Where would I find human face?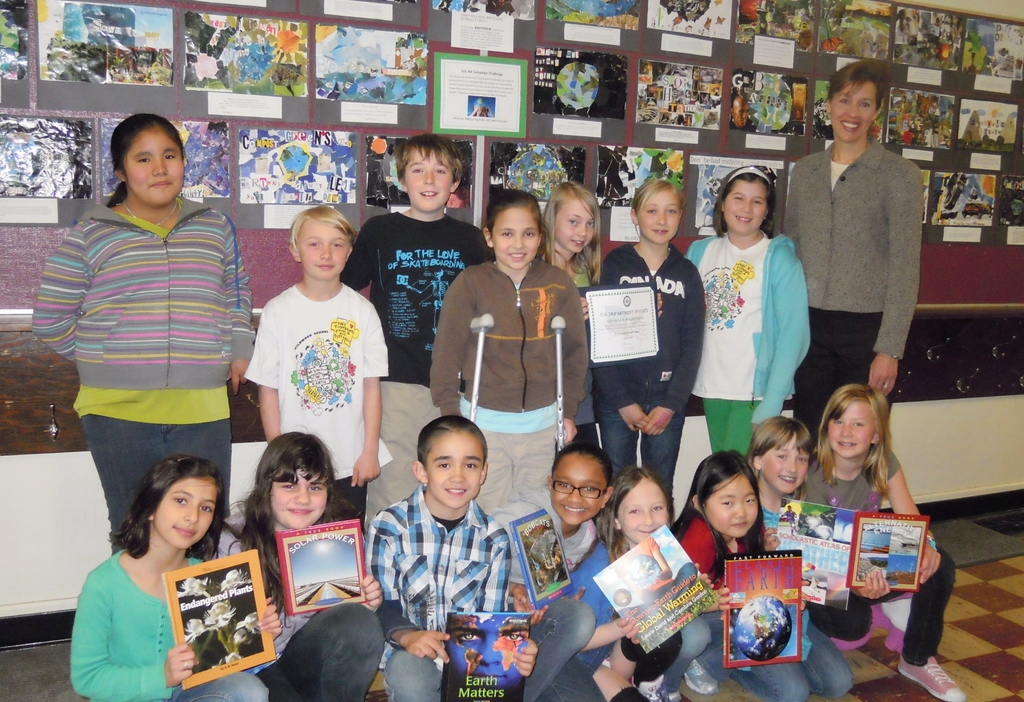
At bbox(155, 477, 220, 548).
